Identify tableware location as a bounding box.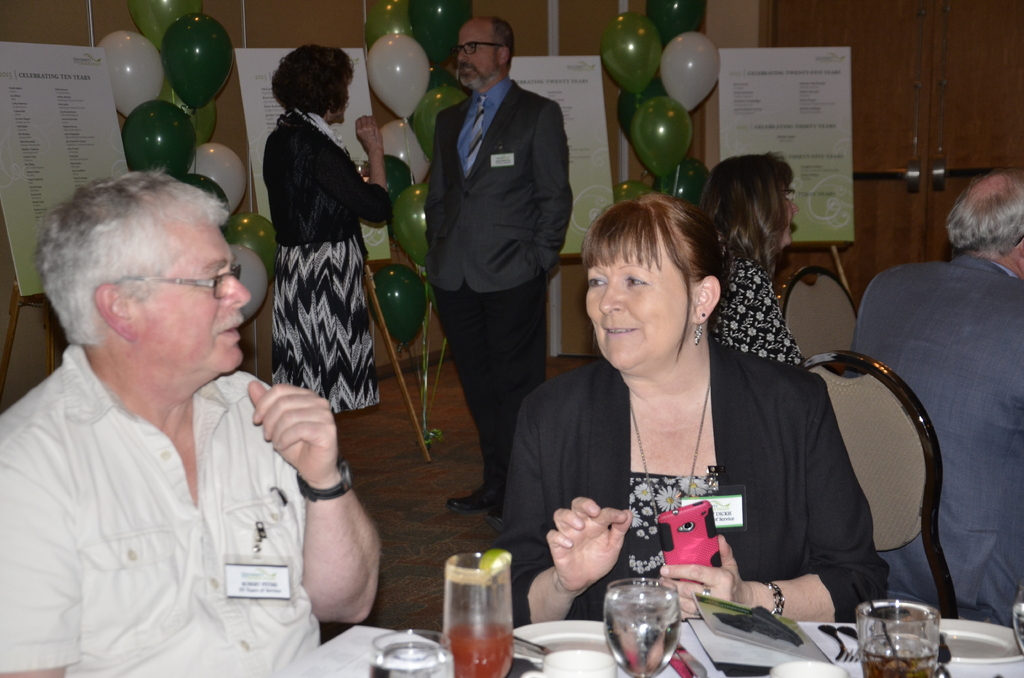
(x1=918, y1=611, x2=1023, y2=659).
